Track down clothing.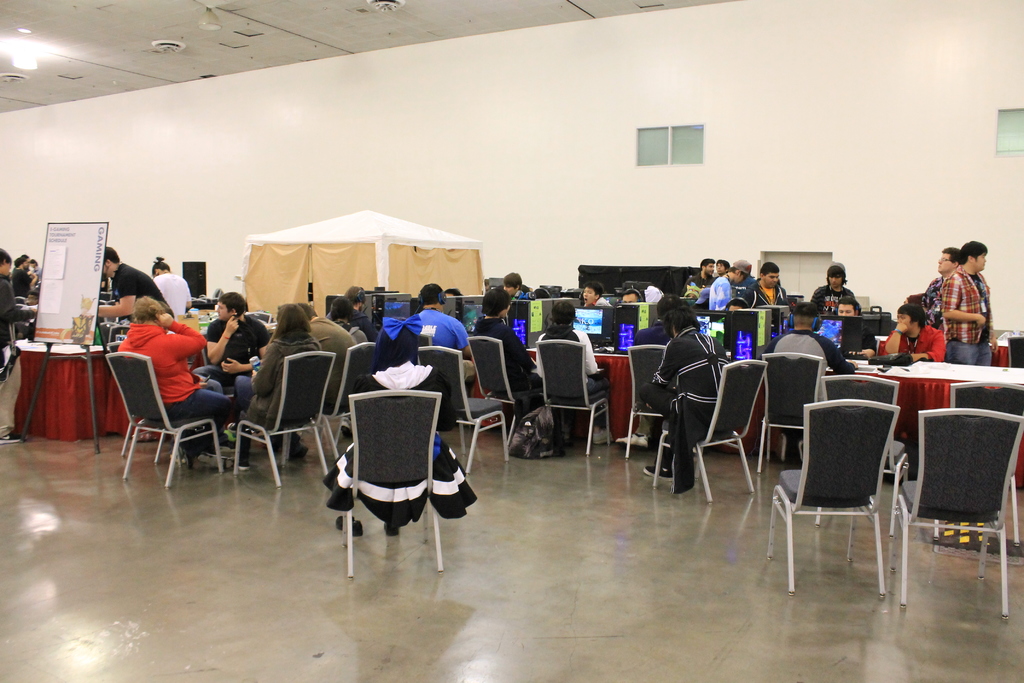
Tracked to x1=811 y1=284 x2=860 y2=324.
